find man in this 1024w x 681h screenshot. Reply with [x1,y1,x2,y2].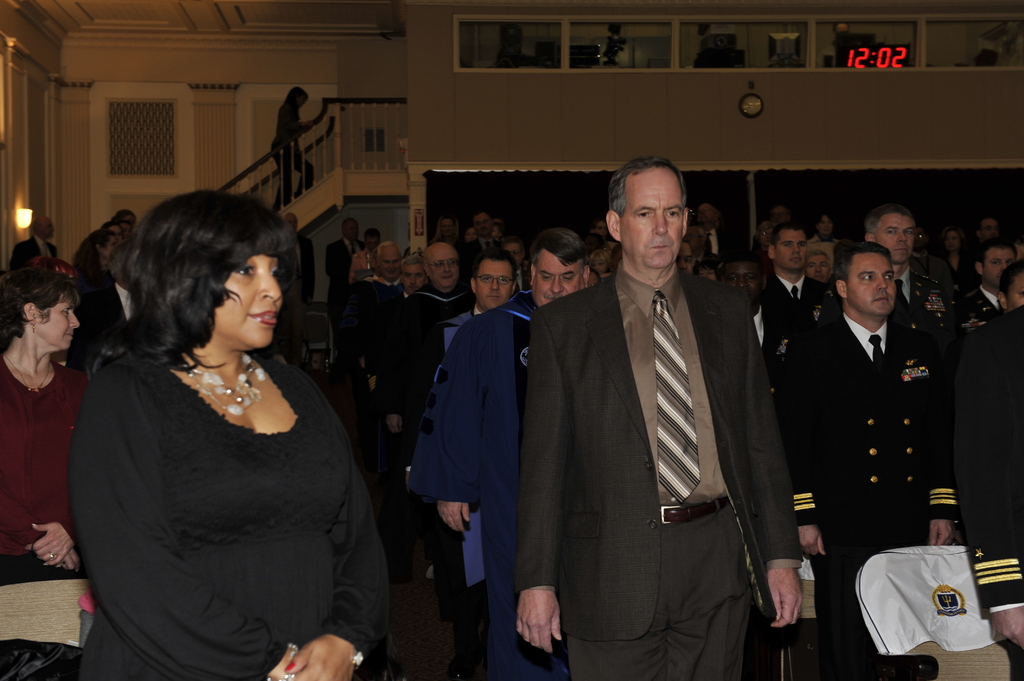
[407,225,592,613].
